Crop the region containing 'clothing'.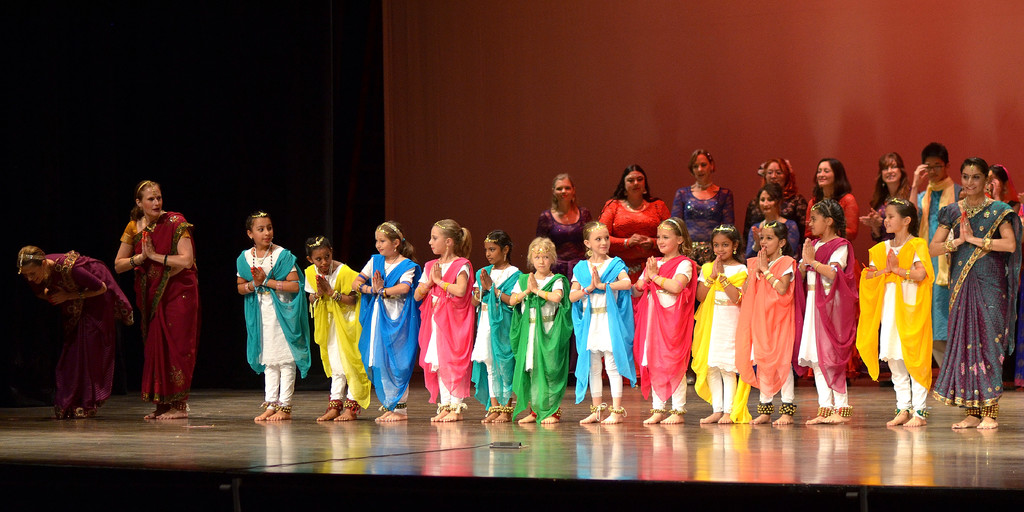
Crop region: [630,255,700,410].
